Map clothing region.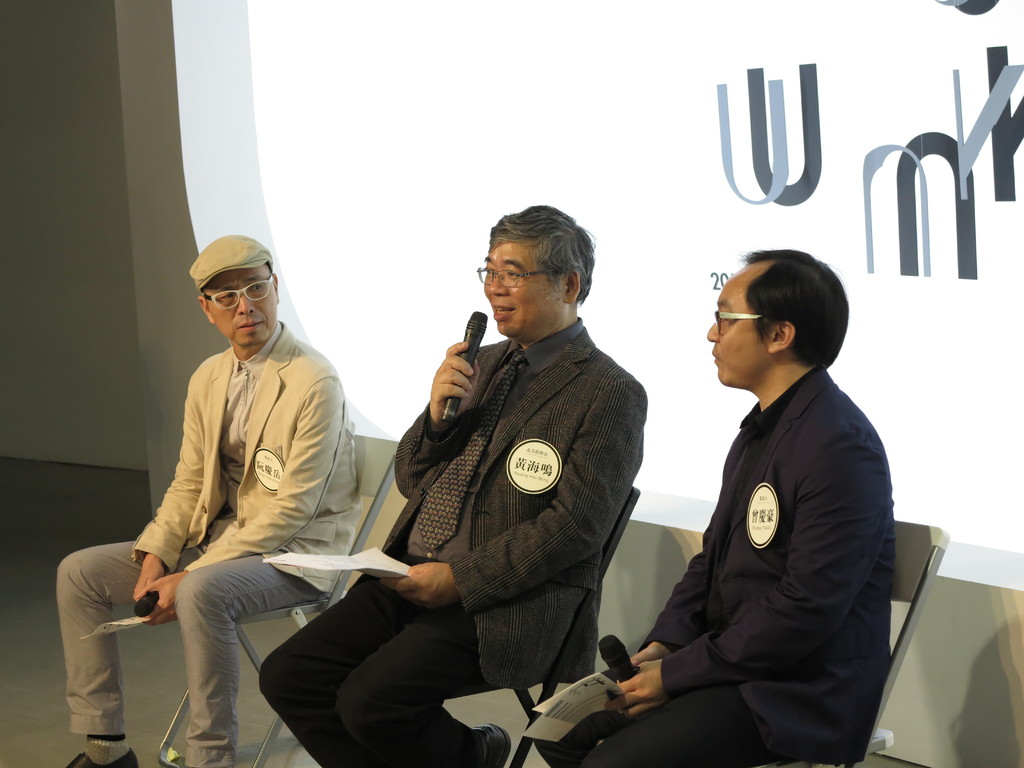
Mapped to [x1=531, y1=358, x2=907, y2=757].
